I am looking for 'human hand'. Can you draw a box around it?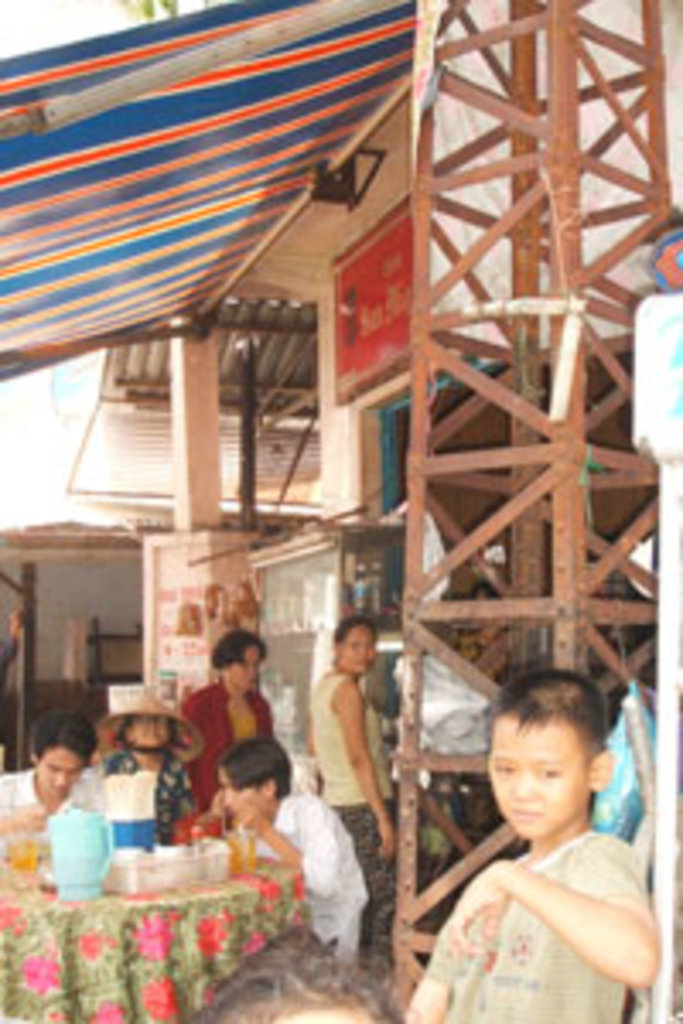
Sure, the bounding box is crop(232, 799, 266, 833).
